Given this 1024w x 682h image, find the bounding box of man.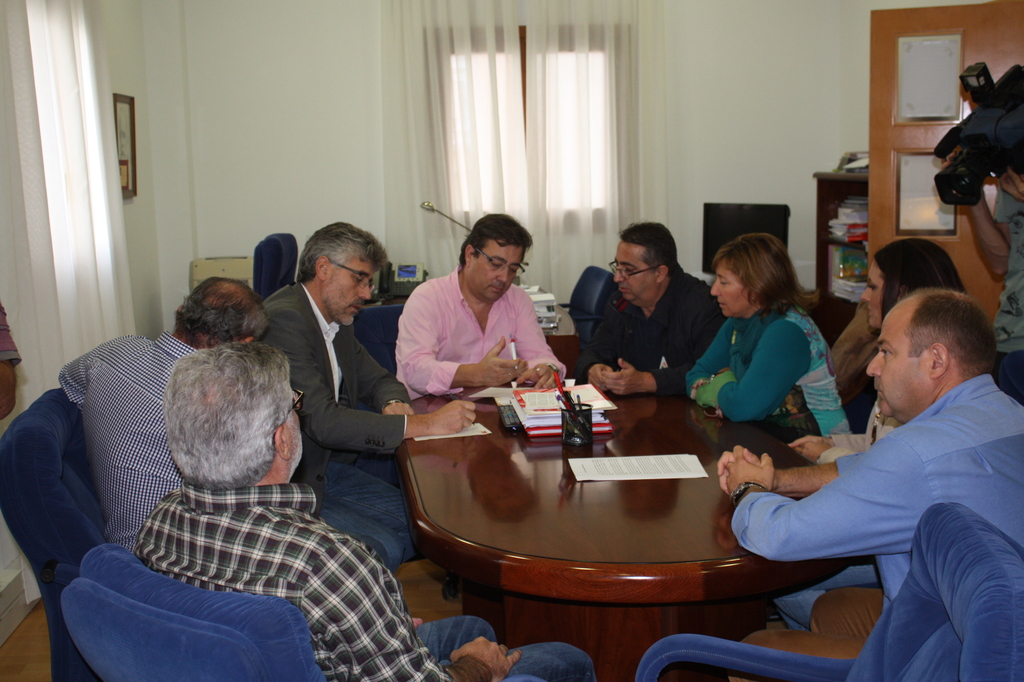
left=251, top=222, right=477, bottom=593.
